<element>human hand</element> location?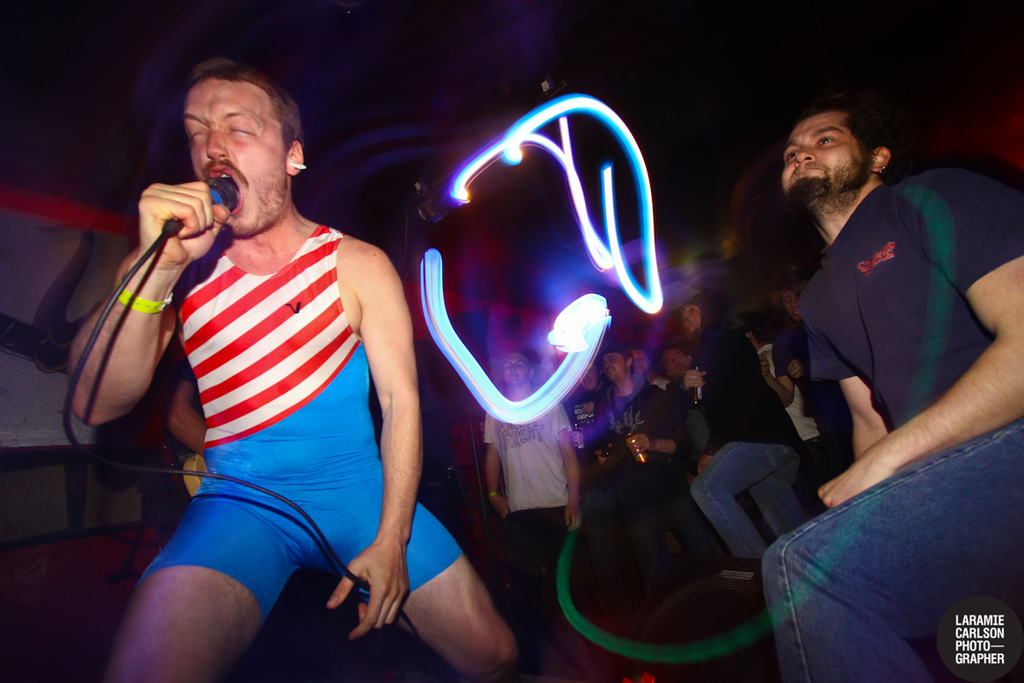
box=[817, 446, 901, 513]
